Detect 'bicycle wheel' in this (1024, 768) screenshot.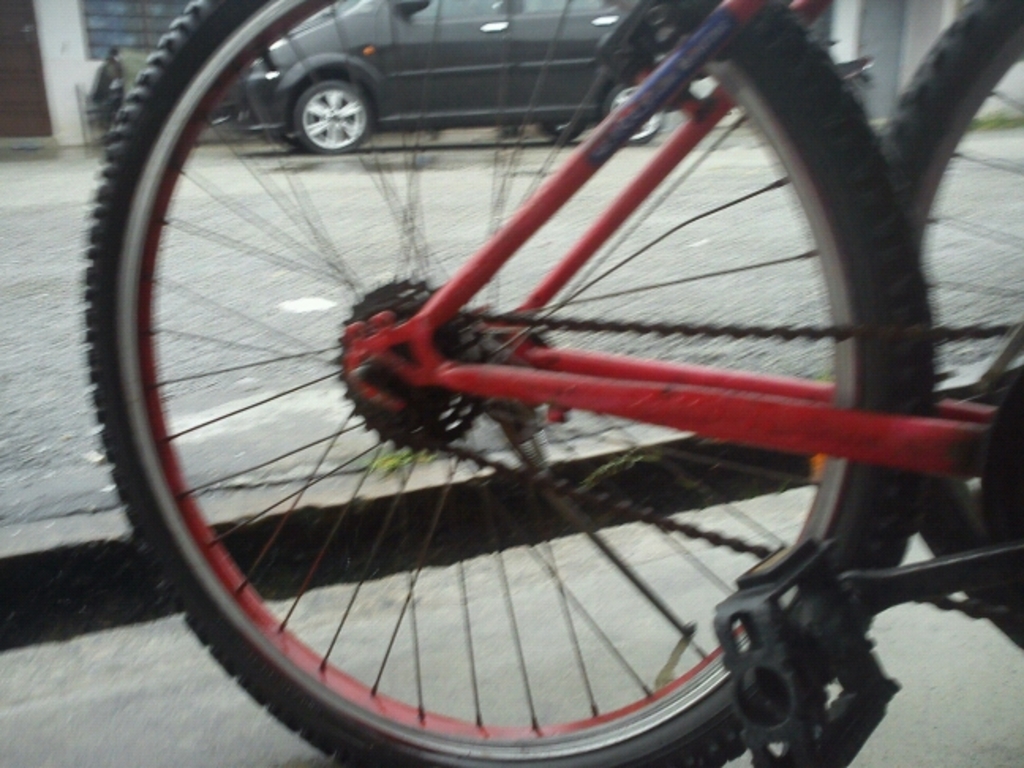
Detection: x1=879, y1=0, x2=1022, y2=656.
